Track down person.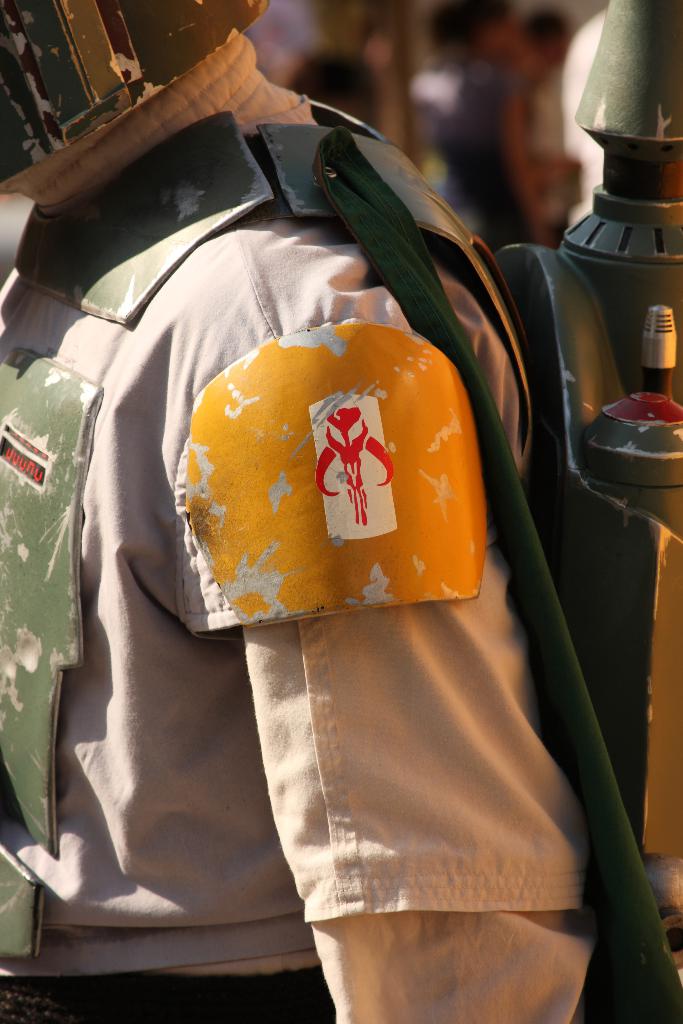
Tracked to crop(0, 0, 603, 1023).
